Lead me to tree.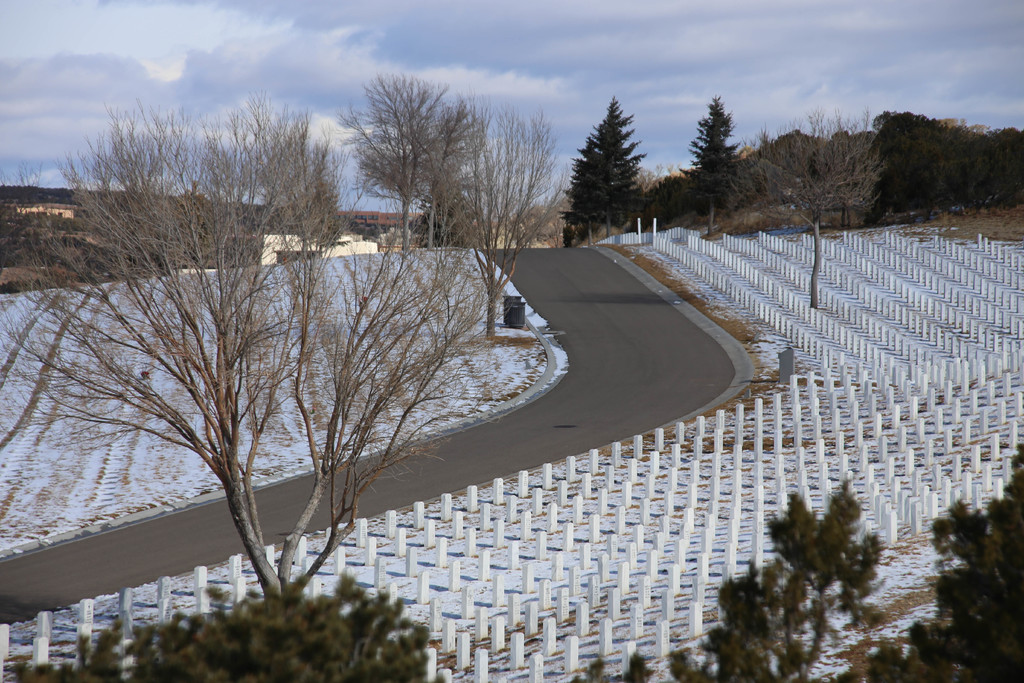
Lead to 563 89 659 236.
